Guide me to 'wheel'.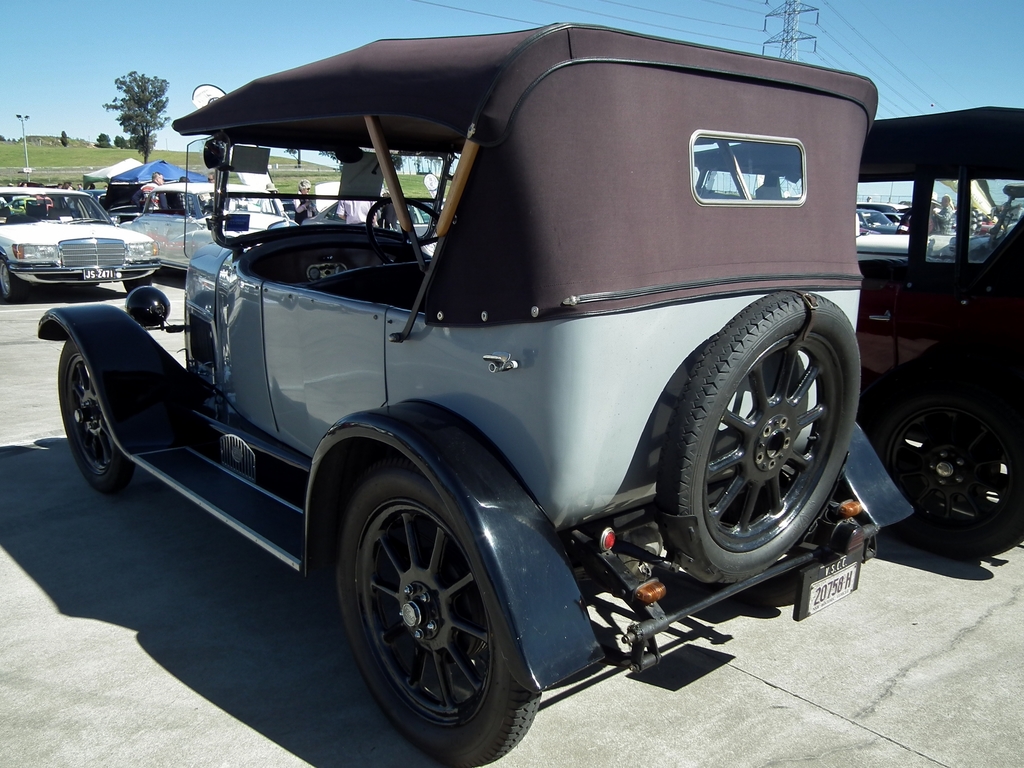
Guidance: (left=657, top=291, right=861, bottom=584).
